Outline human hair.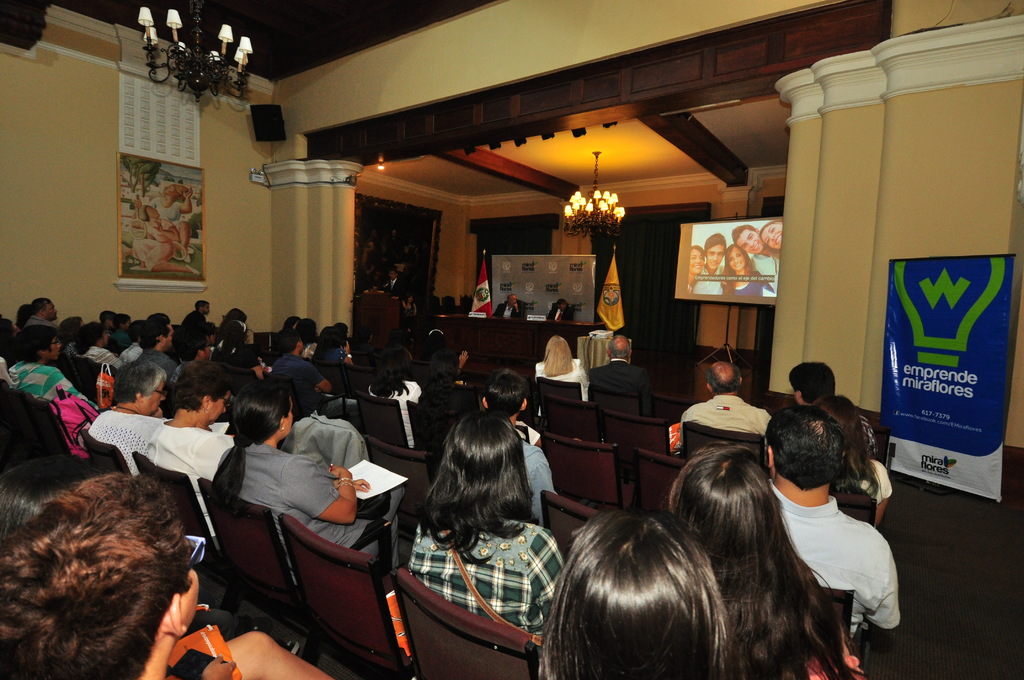
Outline: [x1=506, y1=293, x2=513, y2=304].
